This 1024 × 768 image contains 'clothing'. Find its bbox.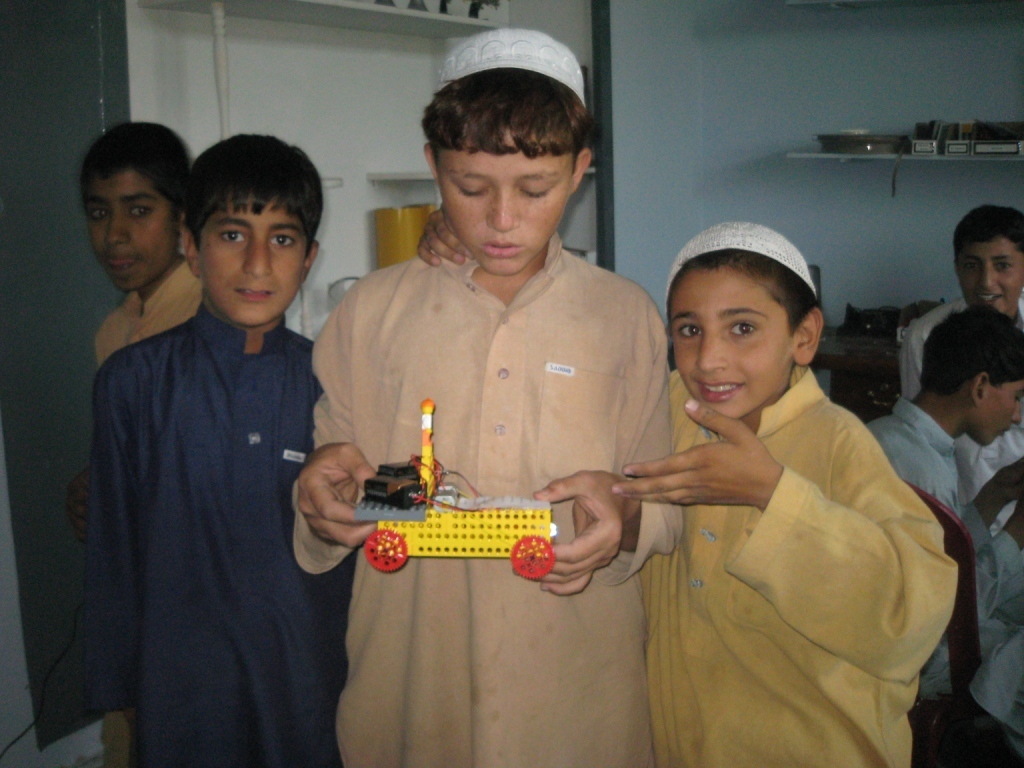
detection(94, 258, 204, 378).
